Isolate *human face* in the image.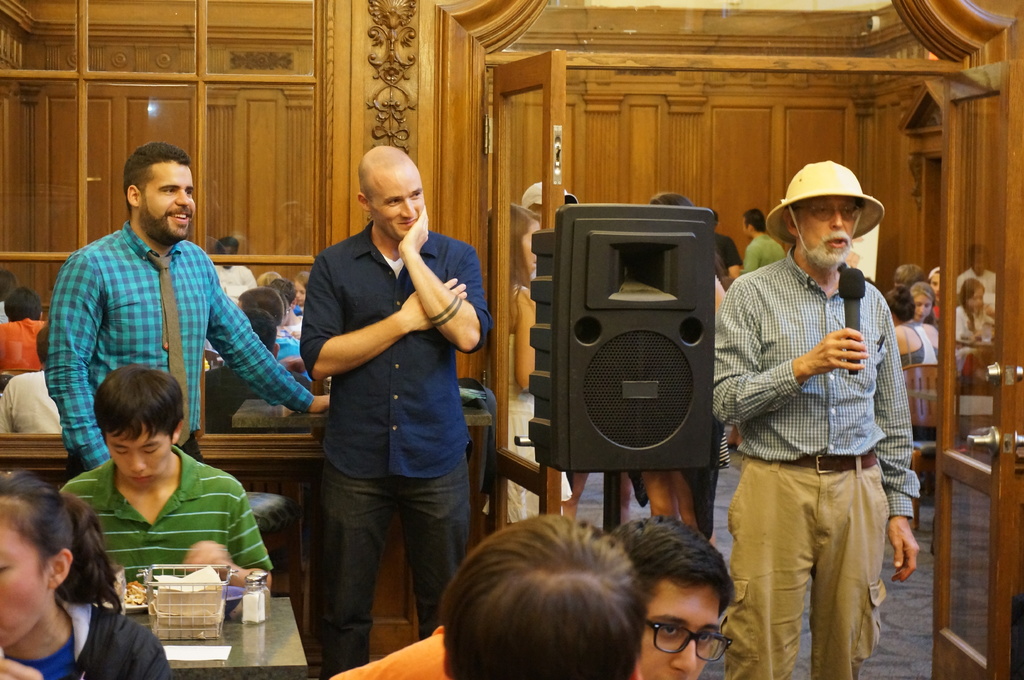
Isolated region: l=639, t=581, r=723, b=679.
